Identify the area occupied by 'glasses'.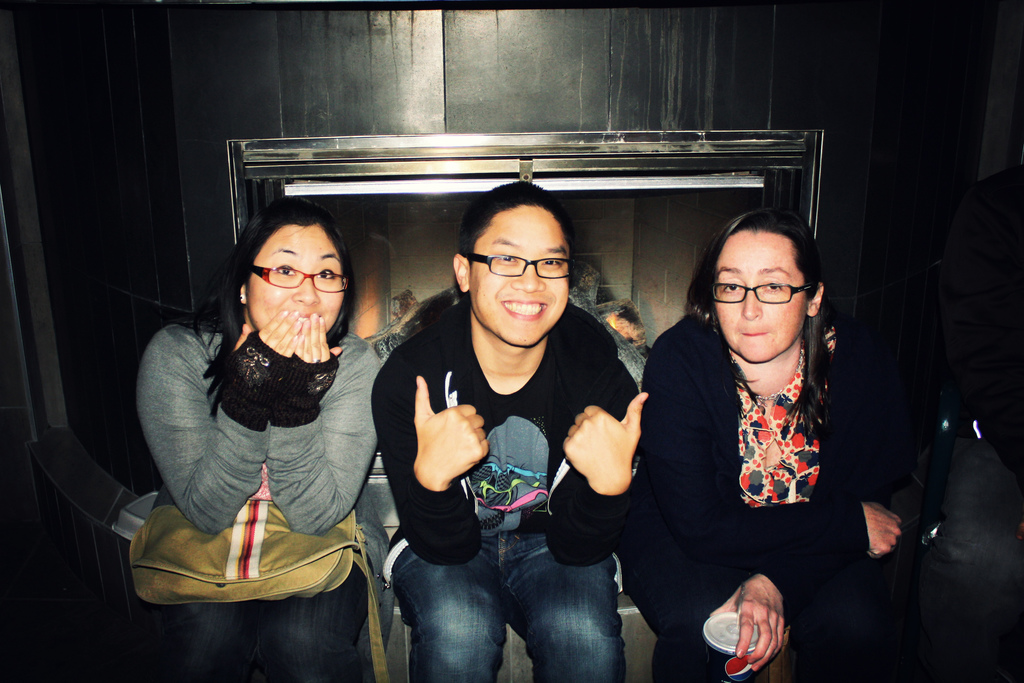
Area: pyautogui.locateOnScreen(470, 254, 574, 286).
